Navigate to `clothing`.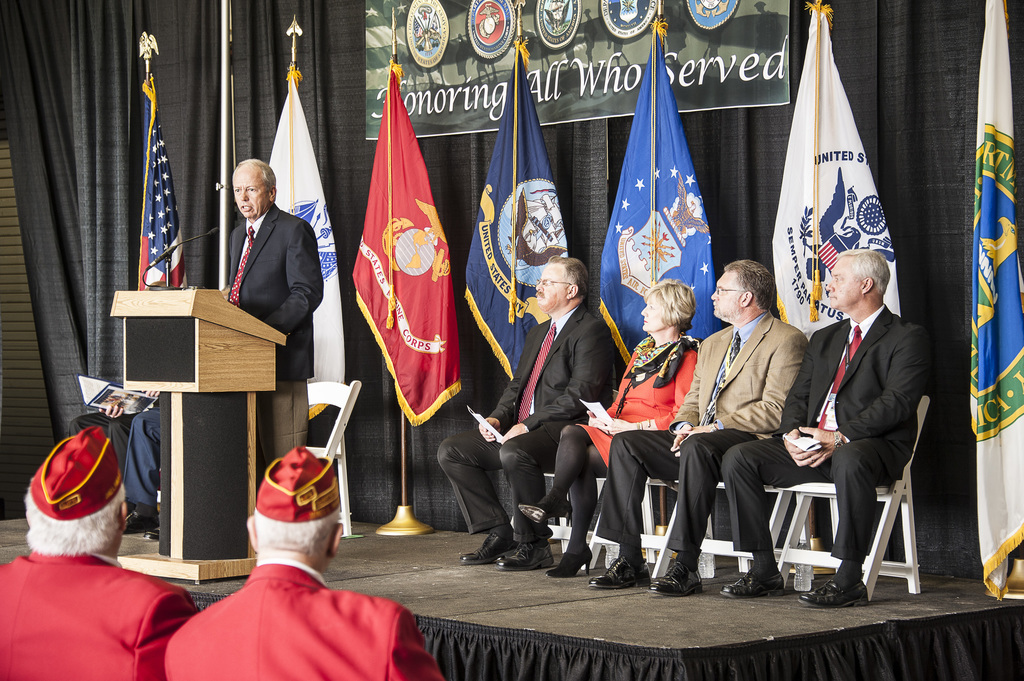
Navigation target: 125,406,163,517.
